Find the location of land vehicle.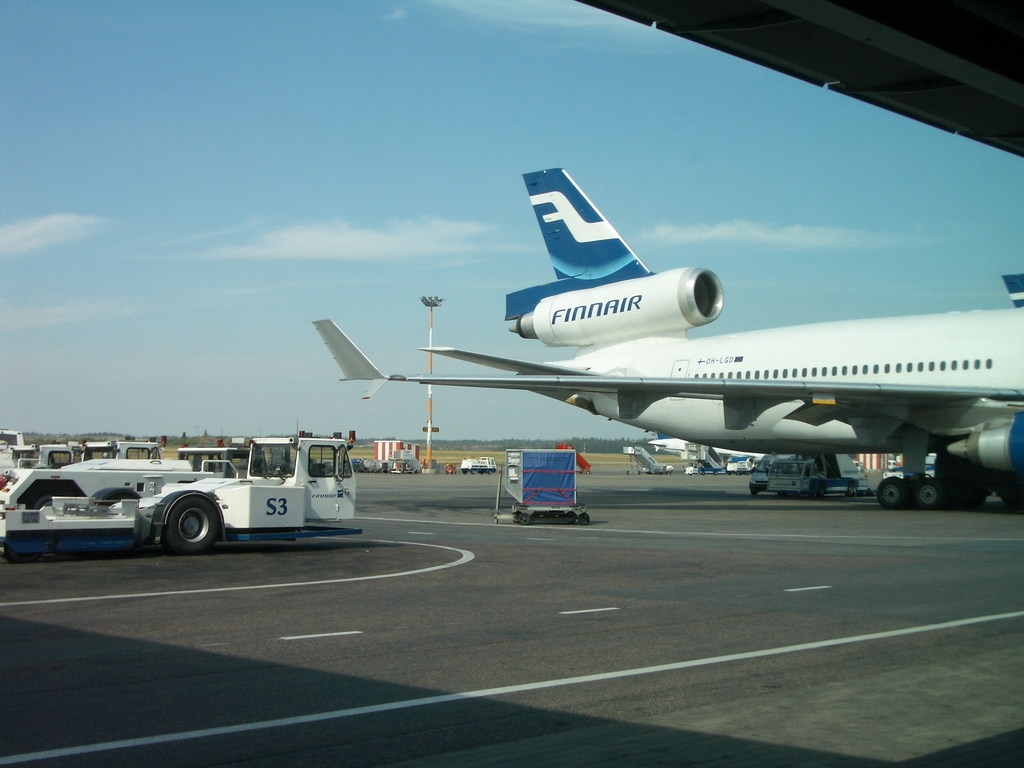
Location: (x1=458, y1=456, x2=495, y2=476).
